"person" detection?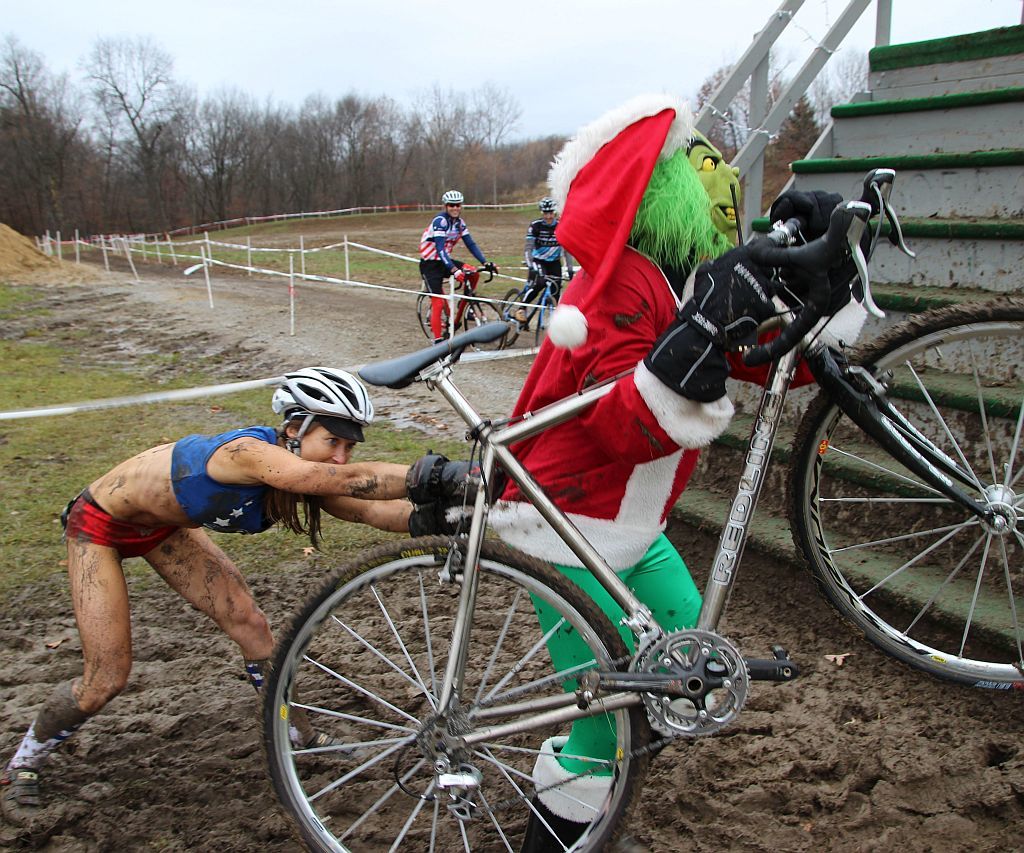
bbox=(416, 184, 488, 316)
